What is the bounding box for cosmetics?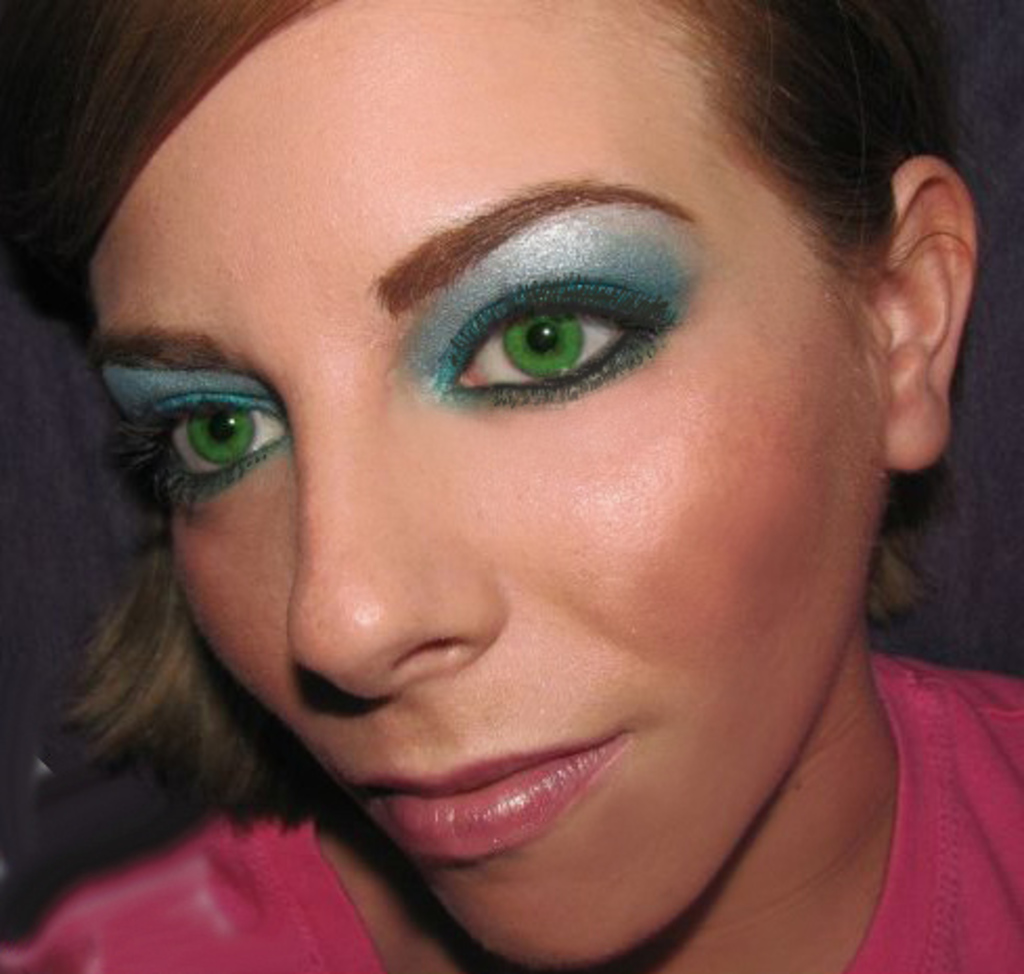
x1=392 y1=176 x2=720 y2=411.
